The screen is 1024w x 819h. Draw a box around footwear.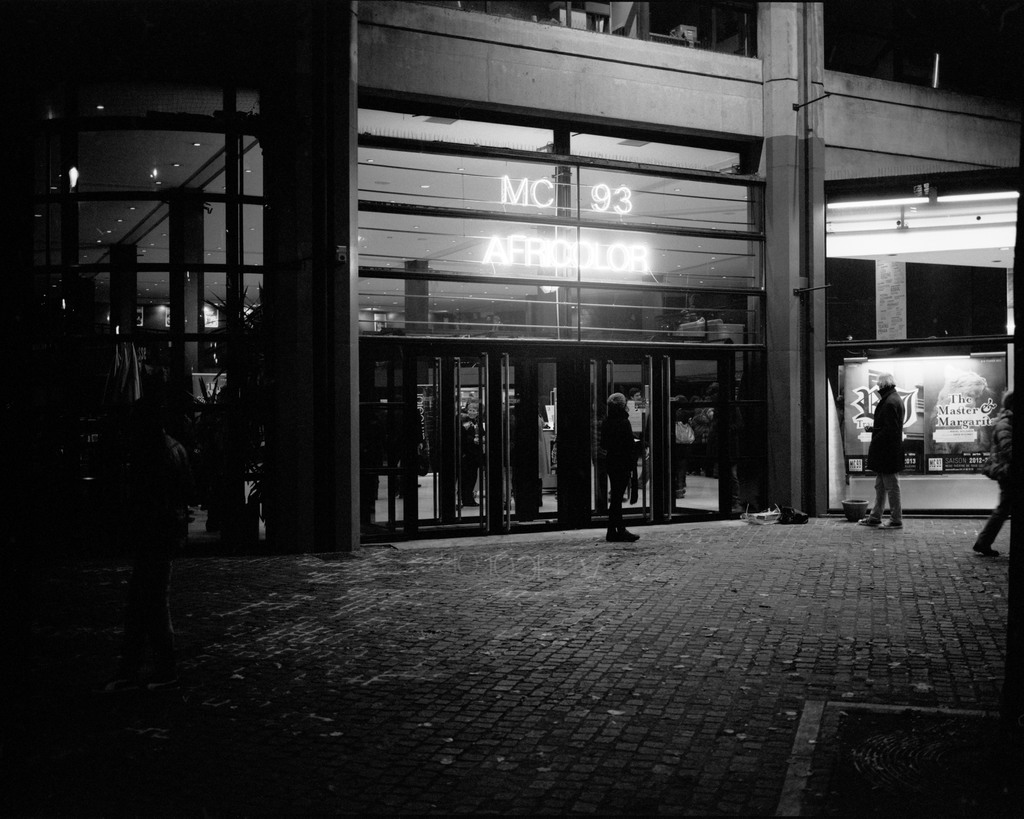
bbox=(973, 544, 998, 556).
